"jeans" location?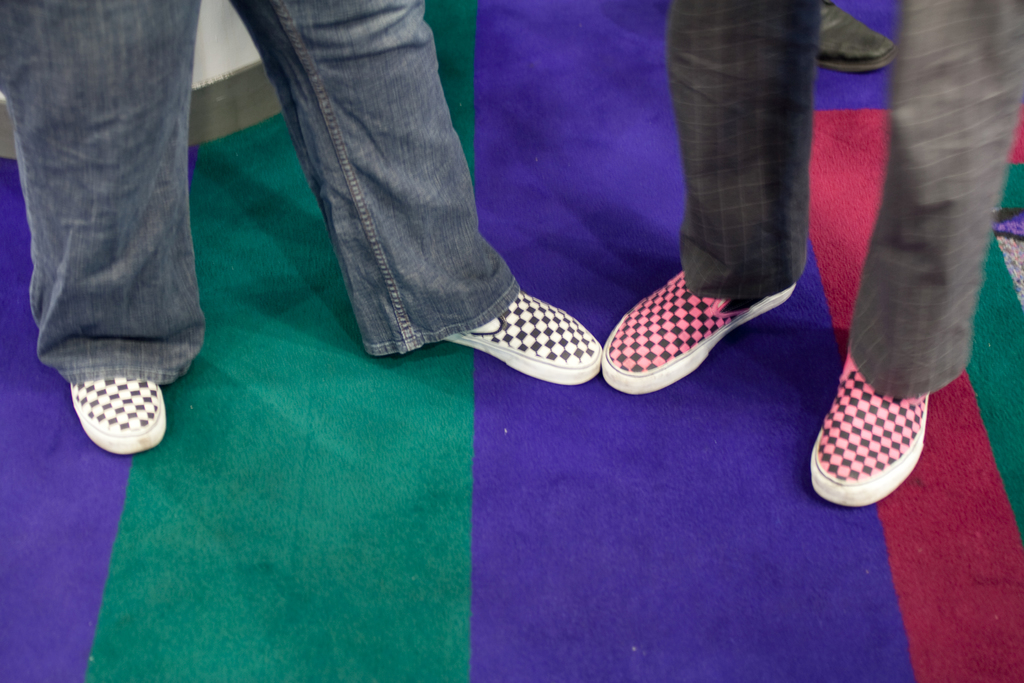
pyautogui.locateOnScreen(660, 5, 1023, 407)
